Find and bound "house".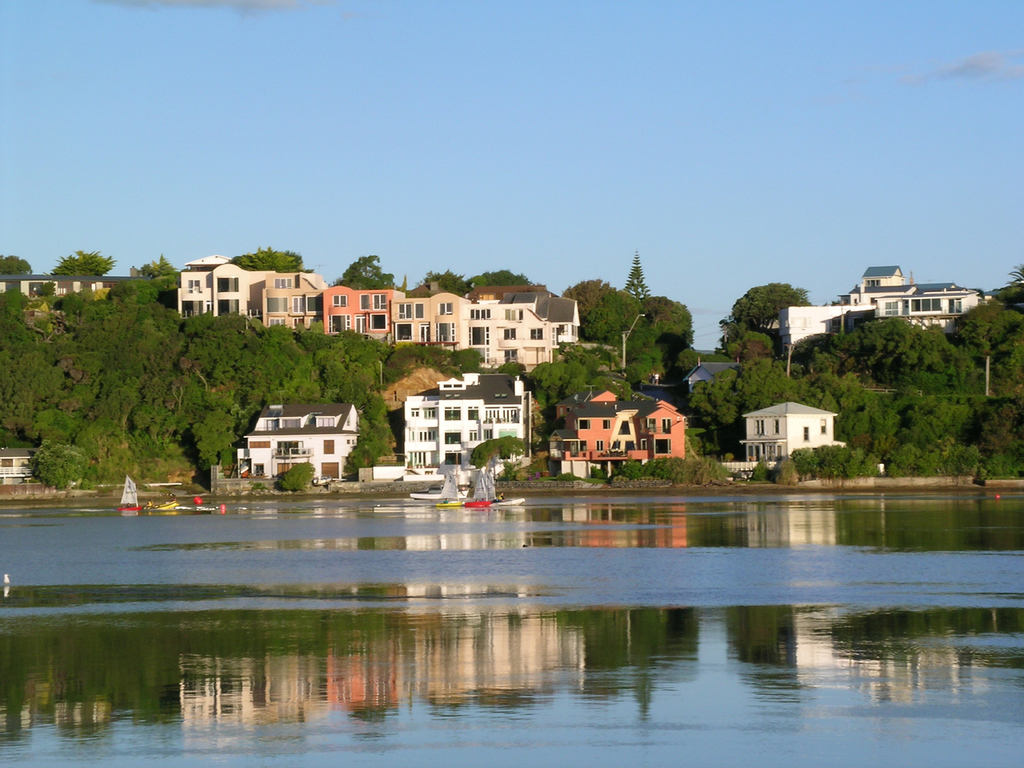
Bound: [741,406,834,476].
